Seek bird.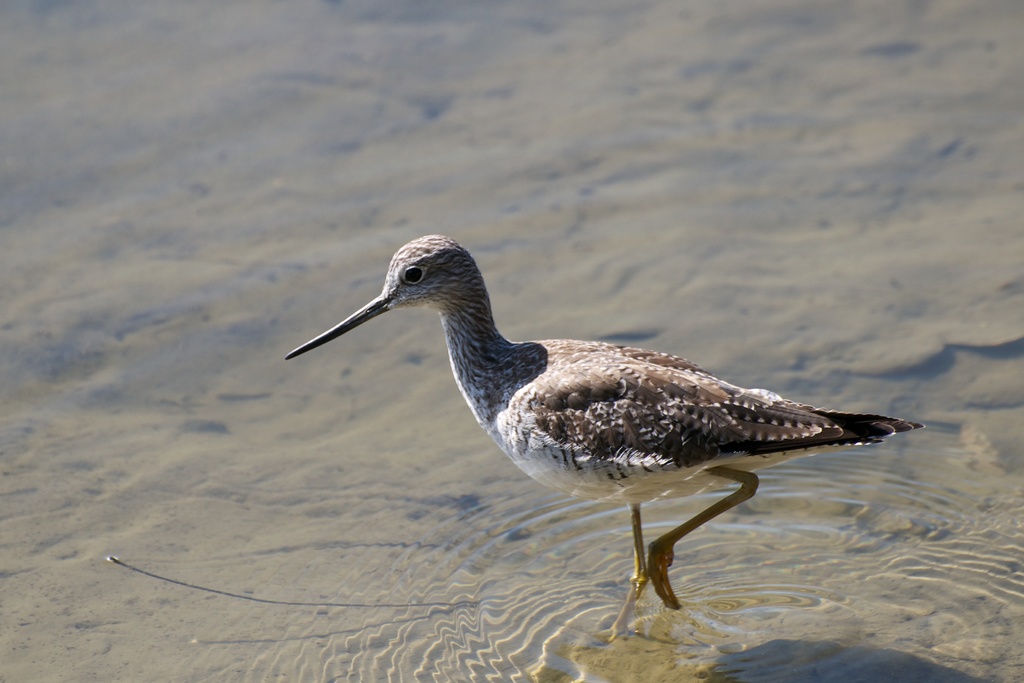
select_region(286, 233, 927, 625).
